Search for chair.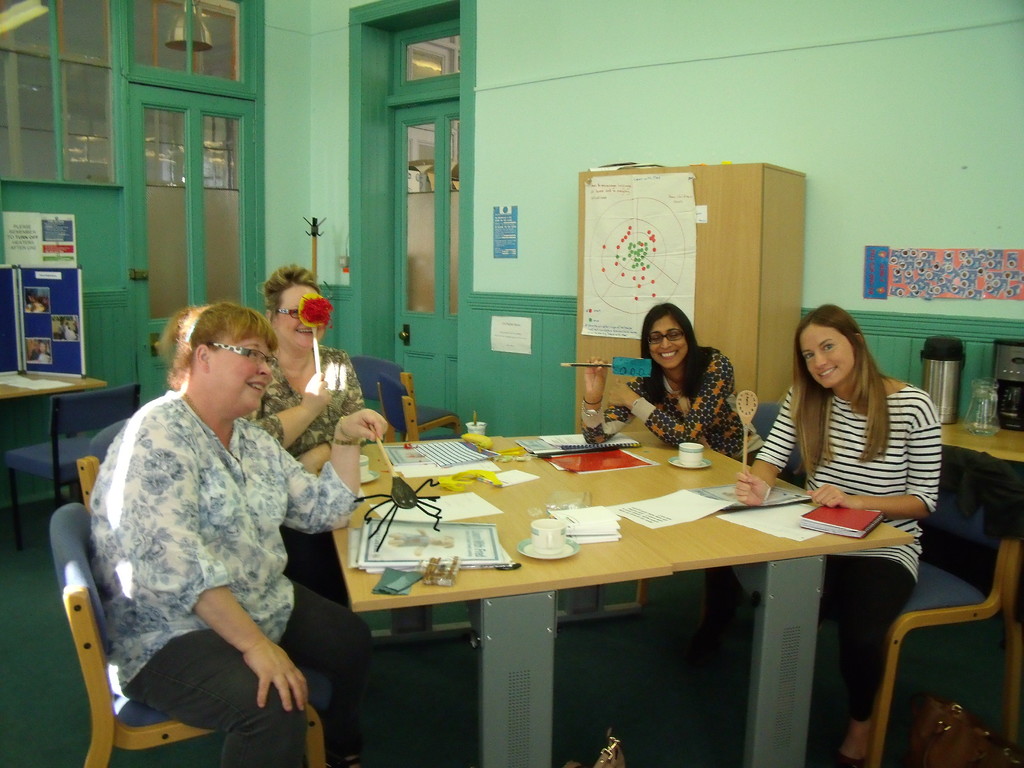
Found at bbox=[862, 440, 1023, 767].
